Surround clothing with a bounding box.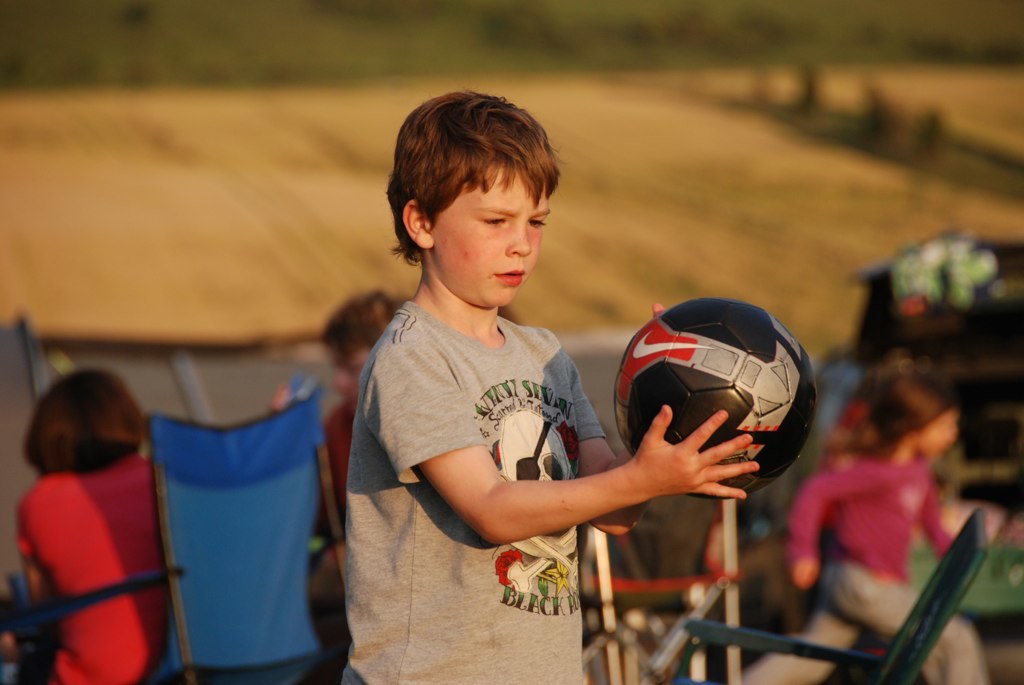
BBox(719, 450, 1002, 684).
